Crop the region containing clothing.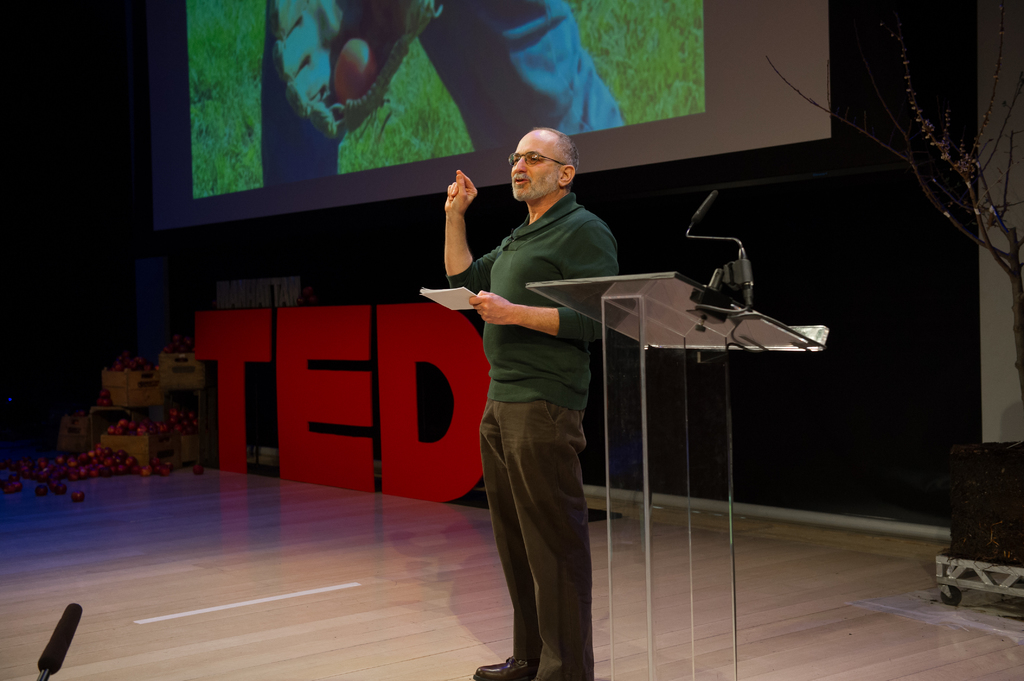
Crop region: <box>454,154,613,629</box>.
